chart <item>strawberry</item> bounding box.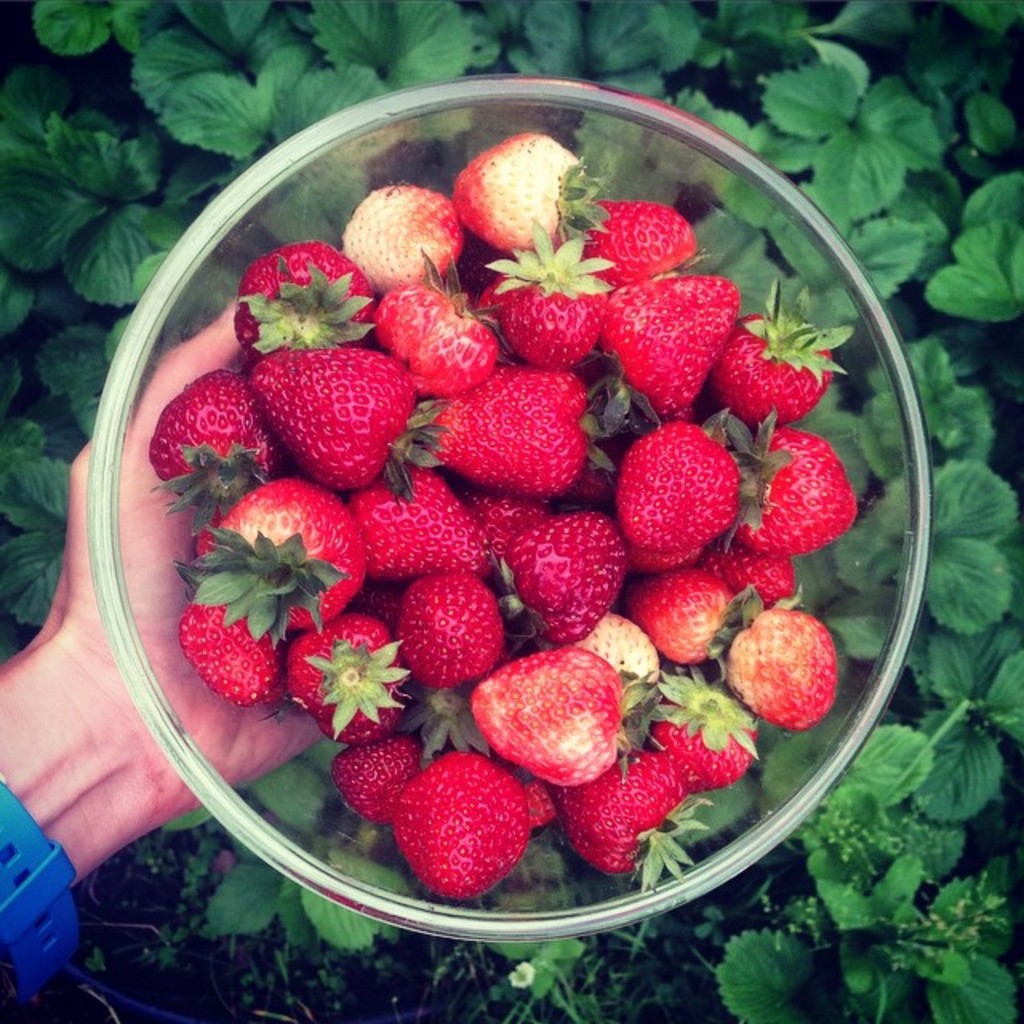
Charted: 581:266:738:426.
